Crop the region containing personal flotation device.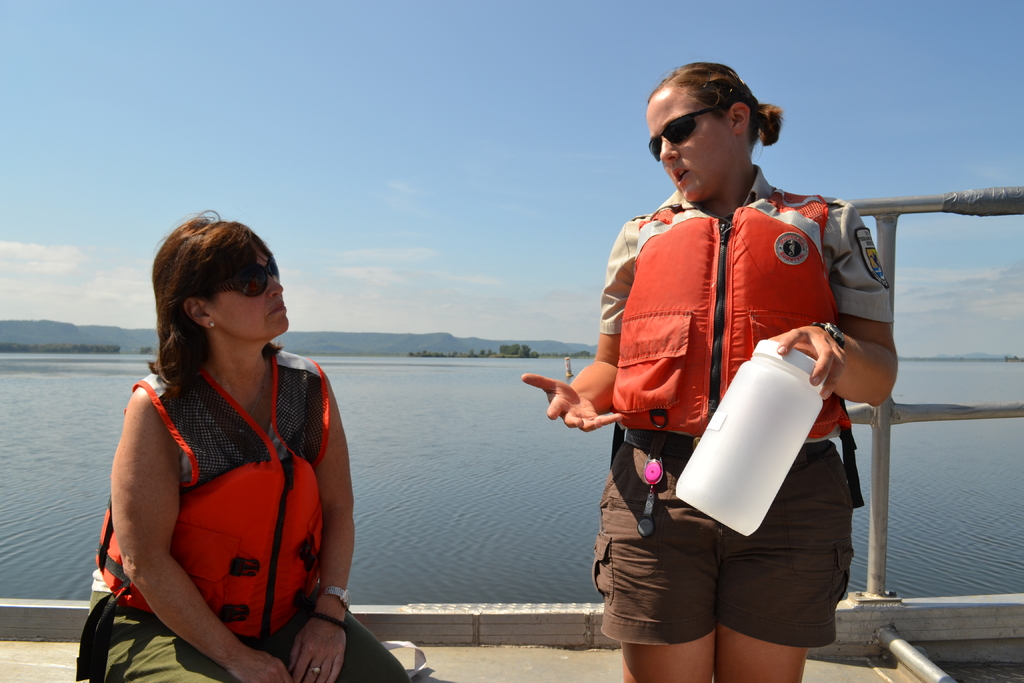
Crop region: l=605, t=194, r=867, b=506.
